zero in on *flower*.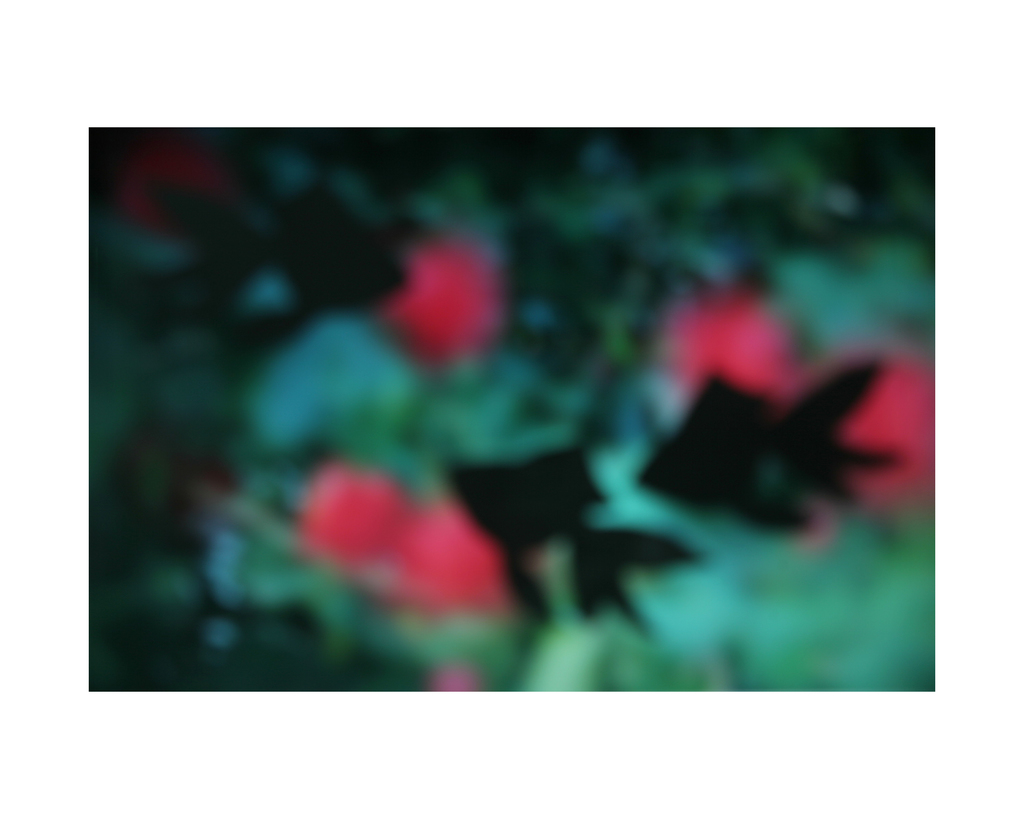
Zeroed in: pyautogui.locateOnScreen(656, 290, 800, 425).
